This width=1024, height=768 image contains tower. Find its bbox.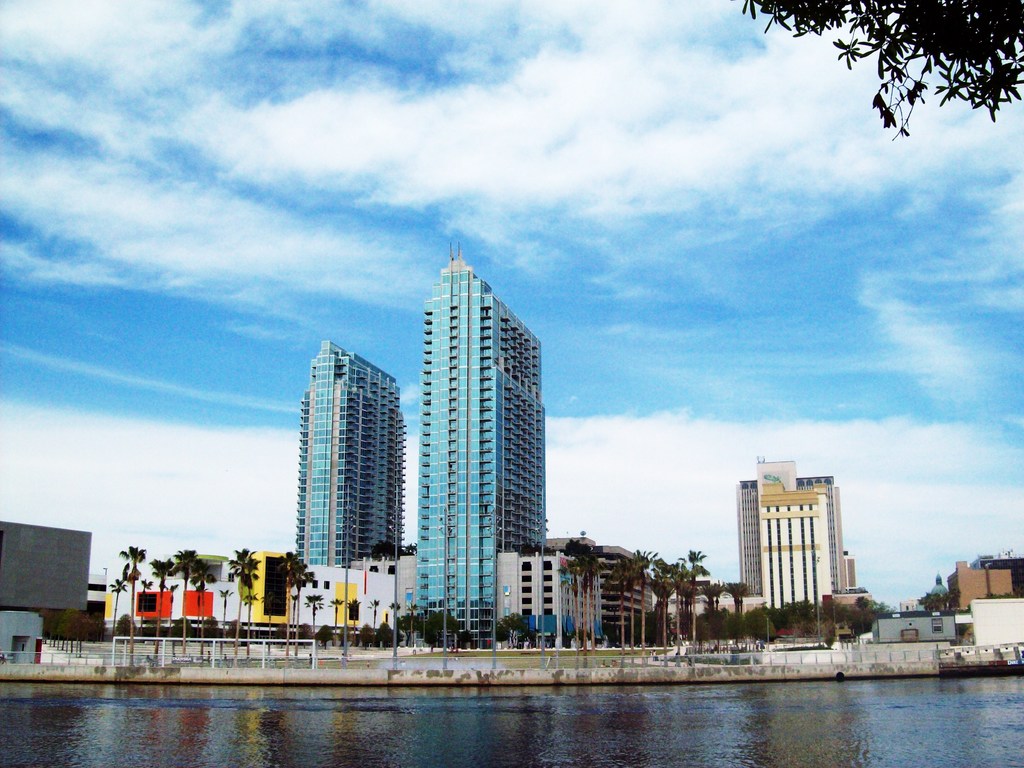
291 339 407 570.
